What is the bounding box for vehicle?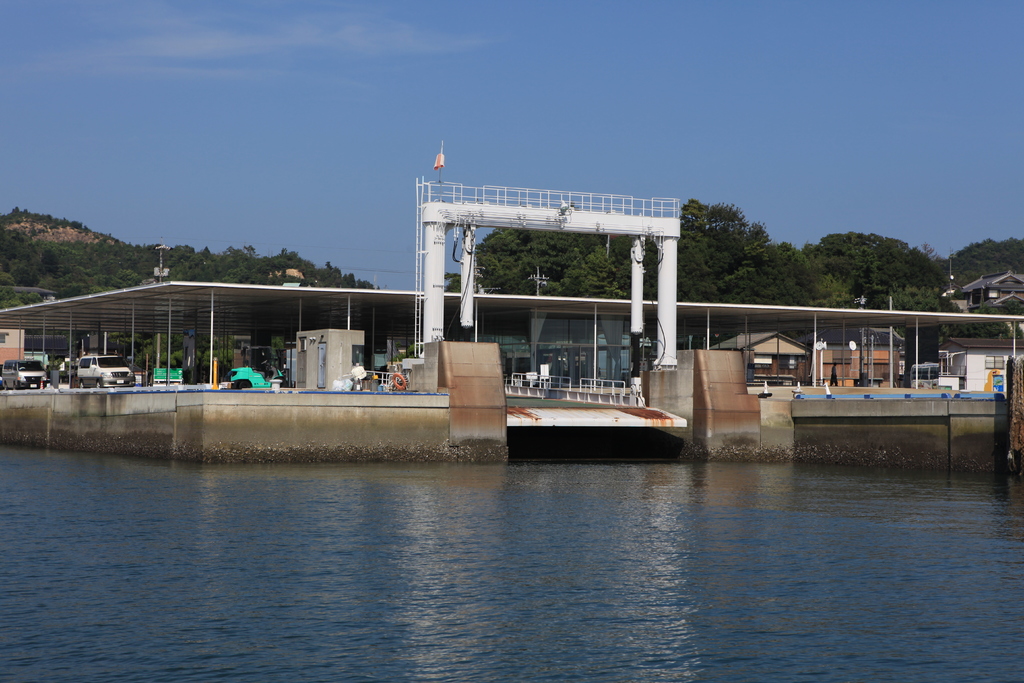
(0,353,47,391).
